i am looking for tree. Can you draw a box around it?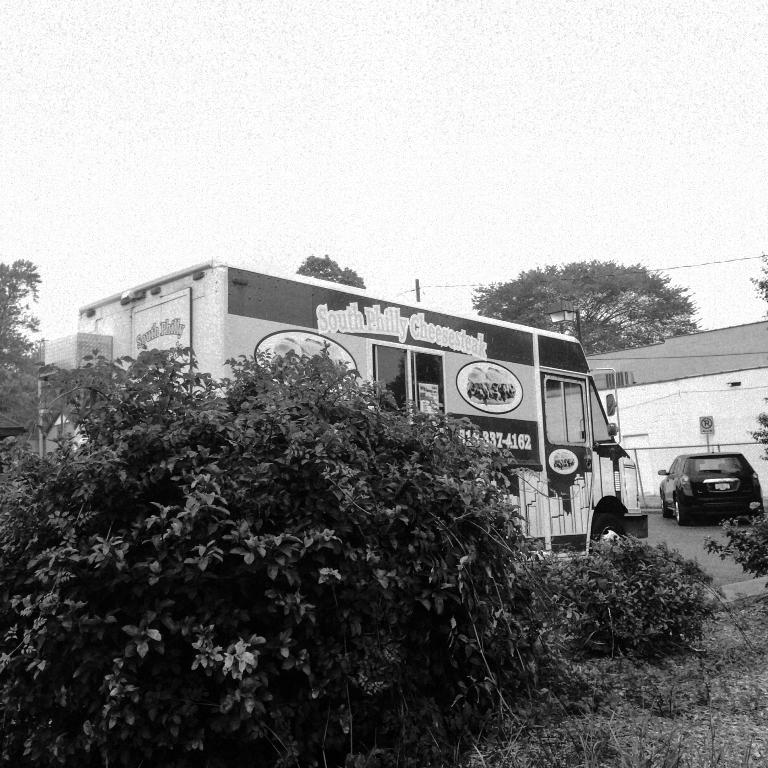
Sure, the bounding box is detection(750, 258, 767, 311).
